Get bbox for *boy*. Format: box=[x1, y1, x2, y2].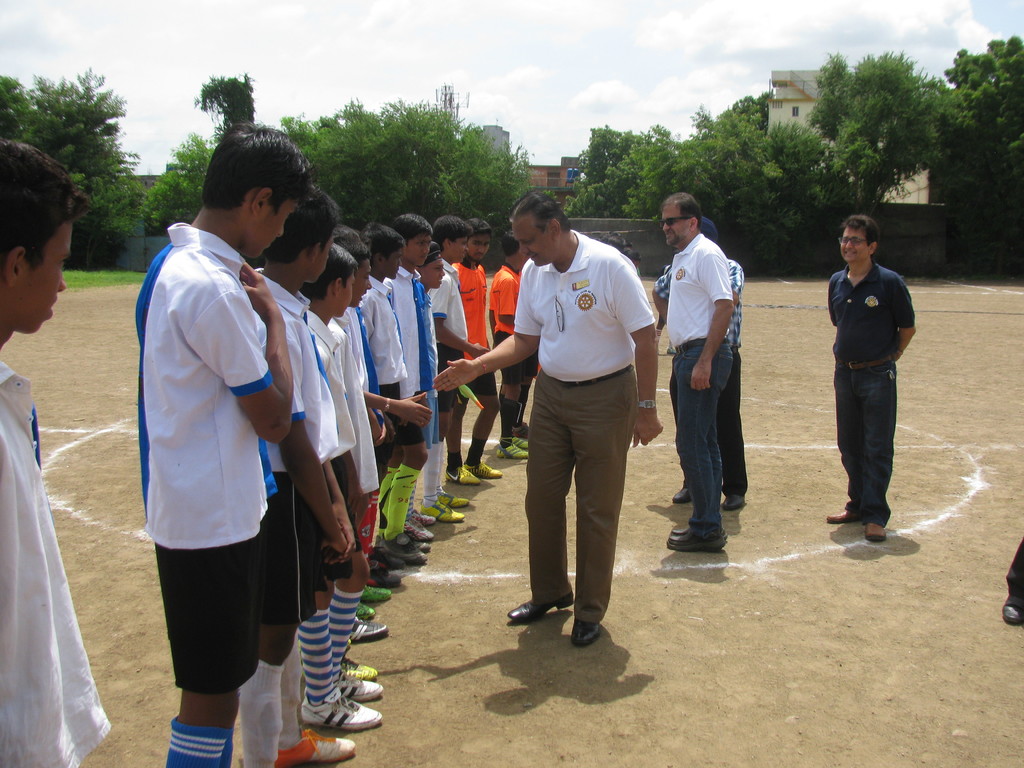
box=[516, 234, 537, 433].
